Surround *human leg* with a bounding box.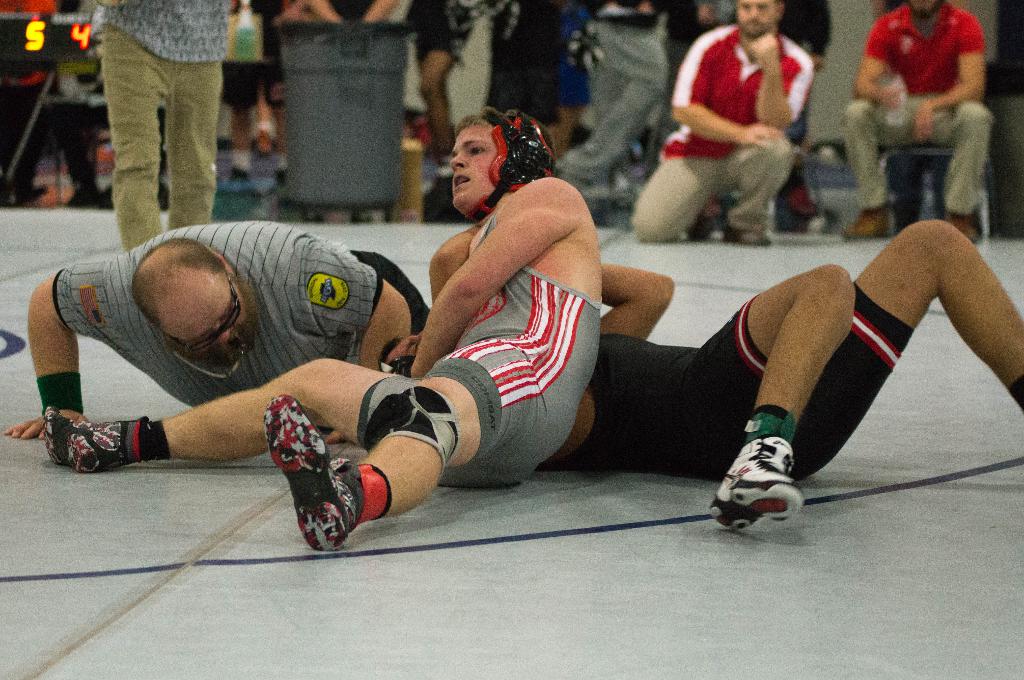
{"x1": 269, "y1": 398, "x2": 451, "y2": 550}.
